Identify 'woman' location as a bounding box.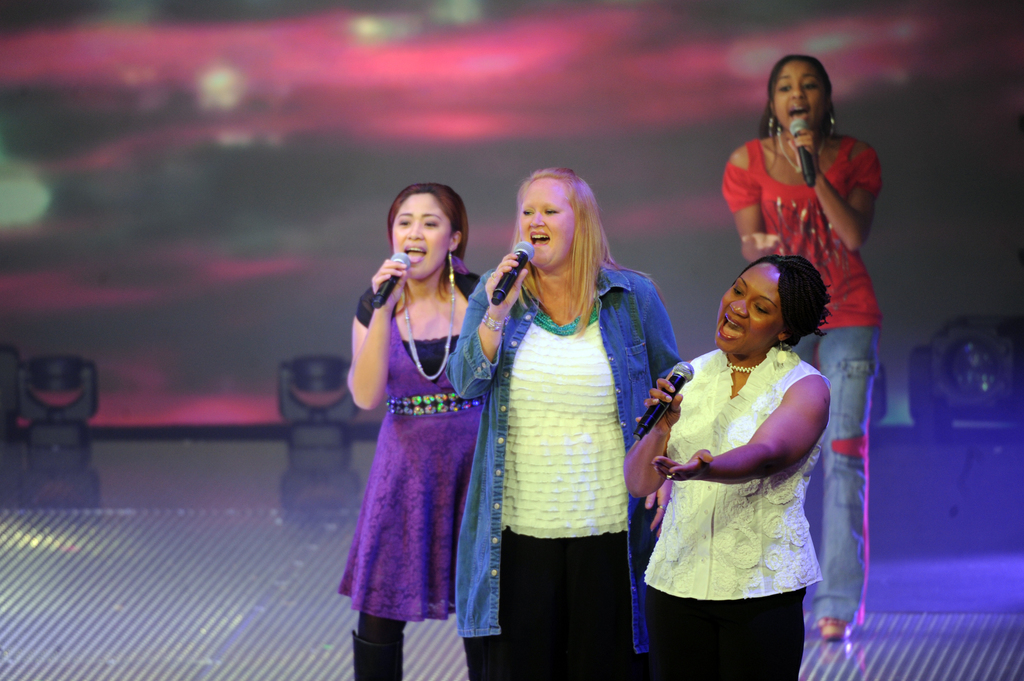
Rect(708, 47, 886, 637).
